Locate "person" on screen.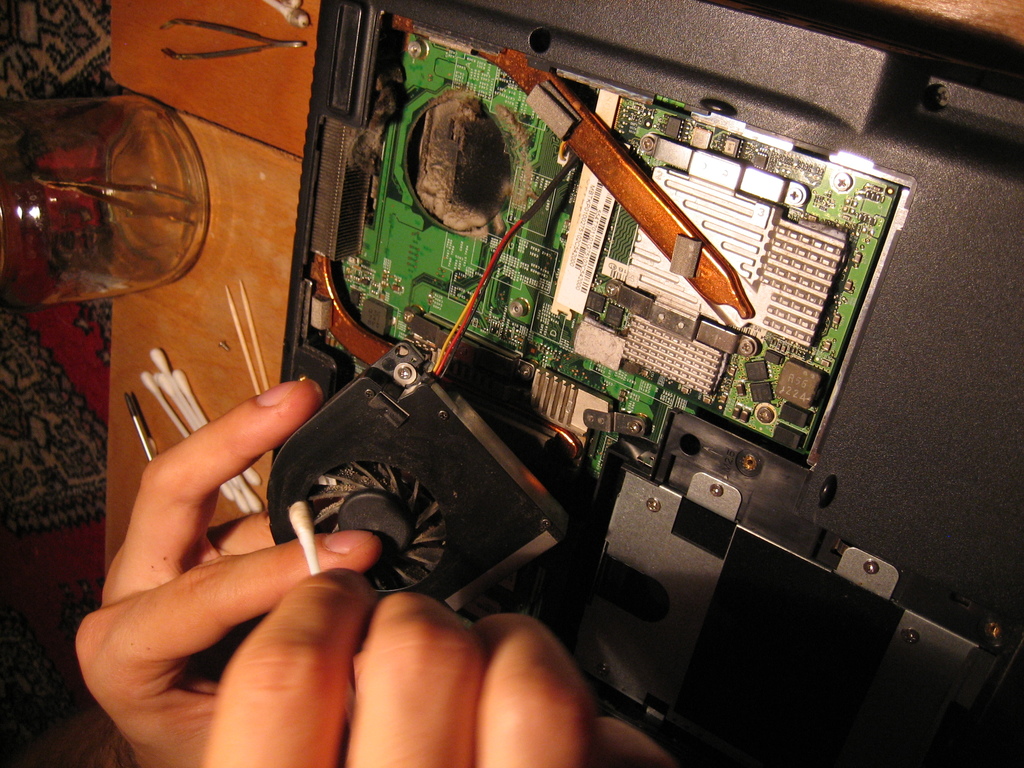
On screen at l=76, t=371, r=665, b=766.
